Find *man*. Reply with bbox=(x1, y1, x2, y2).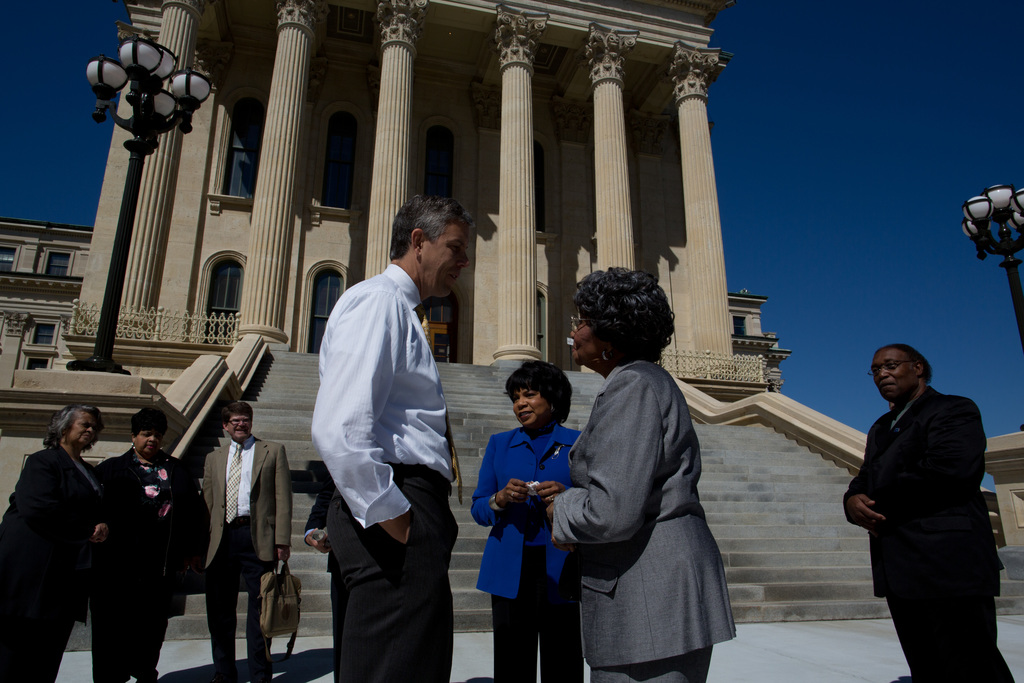
bbox=(308, 193, 470, 682).
